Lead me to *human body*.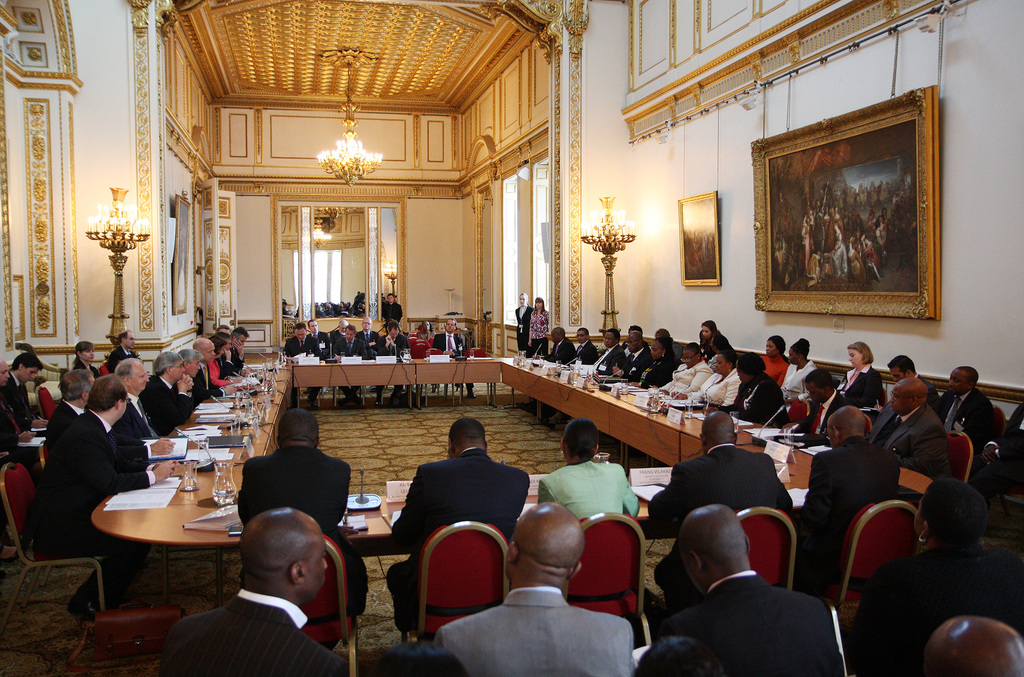
Lead to bbox=[212, 335, 239, 385].
